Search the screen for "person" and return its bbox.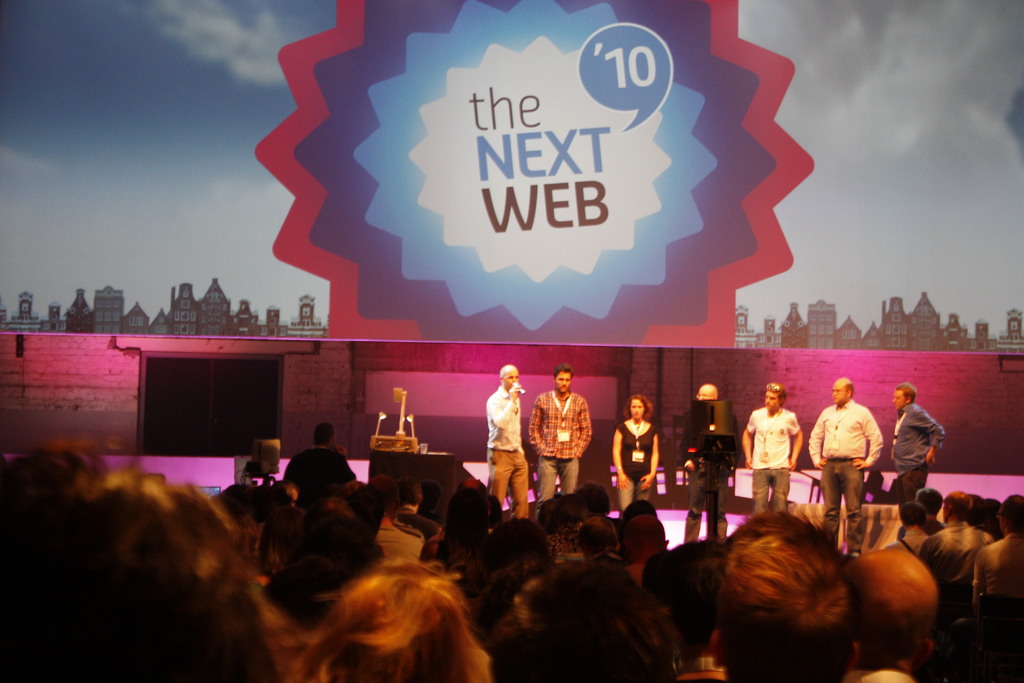
Found: locate(611, 393, 658, 508).
